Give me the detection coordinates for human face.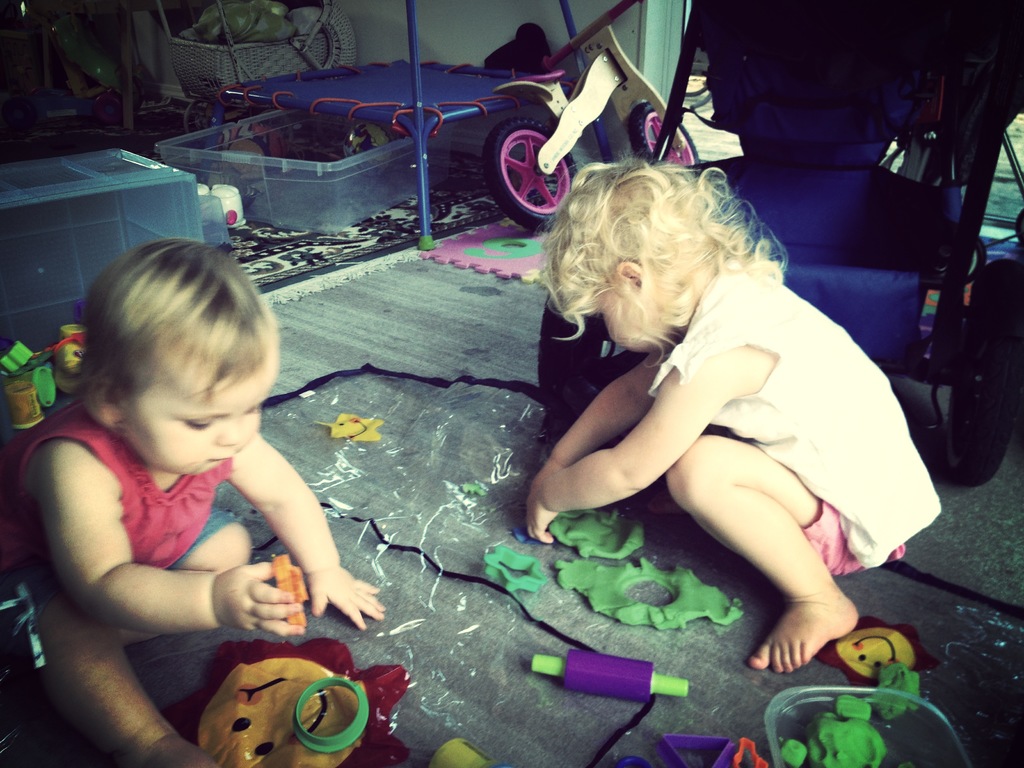
box(590, 288, 673, 353).
